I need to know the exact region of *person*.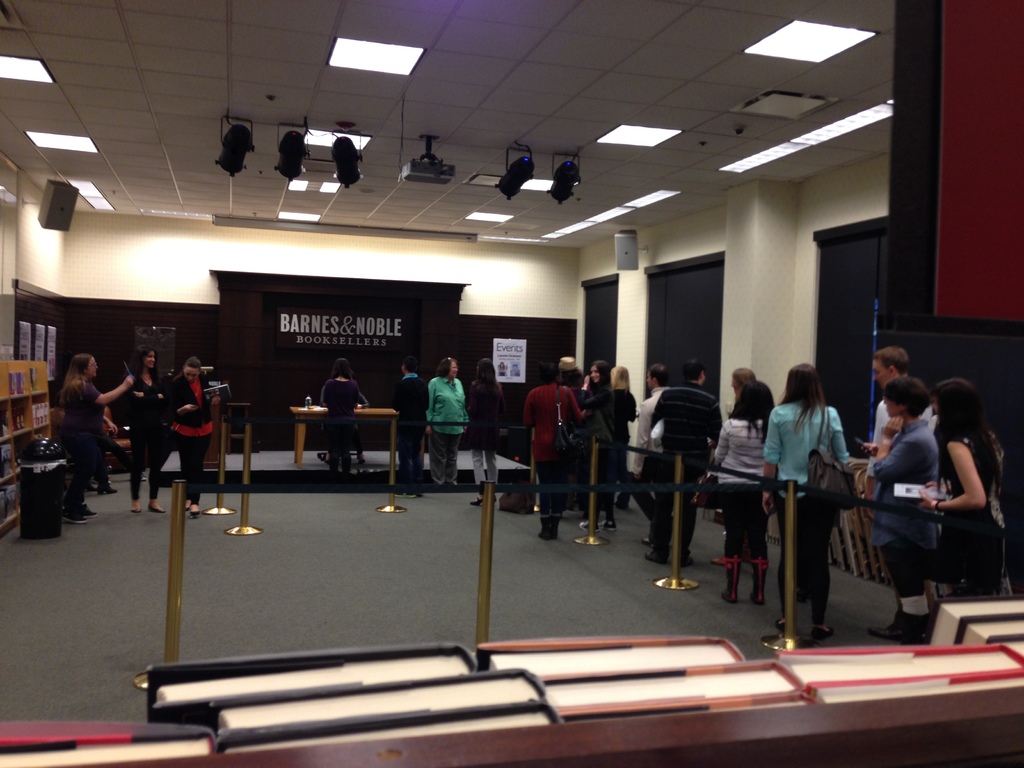
Region: {"x1": 43, "y1": 393, "x2": 120, "y2": 492}.
